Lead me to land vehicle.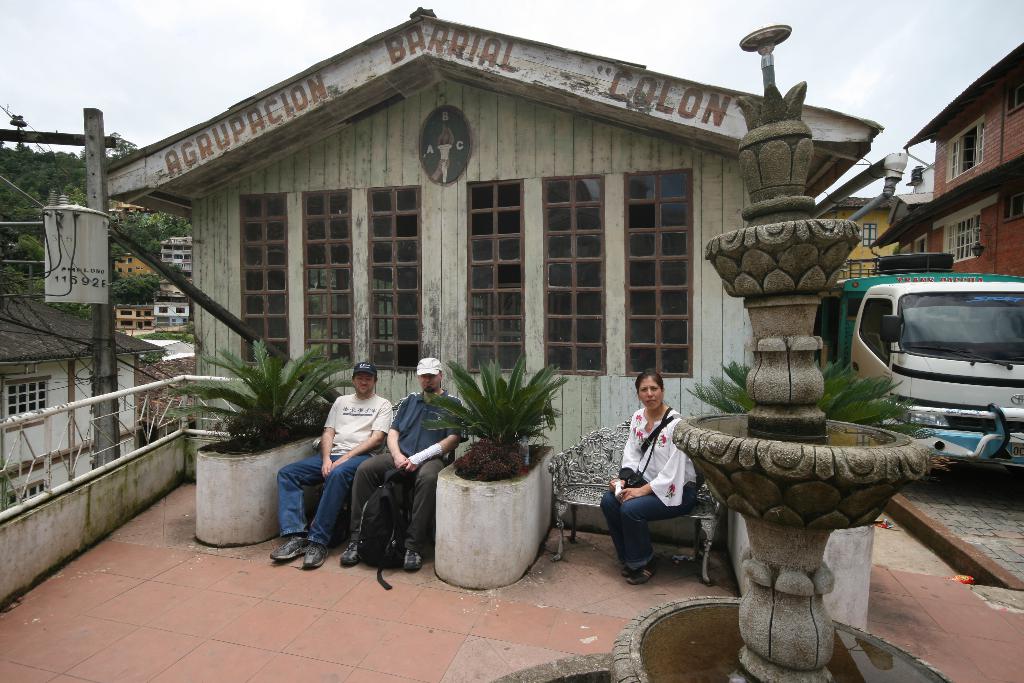
Lead to [813, 274, 1023, 472].
